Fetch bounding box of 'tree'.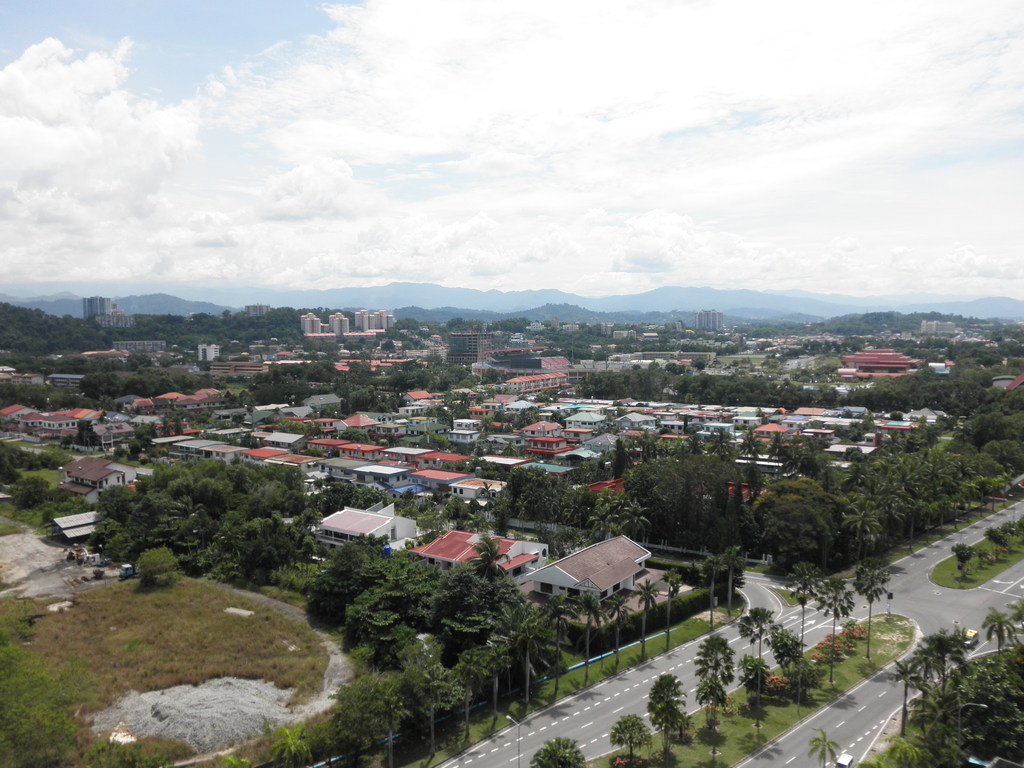
Bbox: [left=657, top=564, right=687, bottom=652].
